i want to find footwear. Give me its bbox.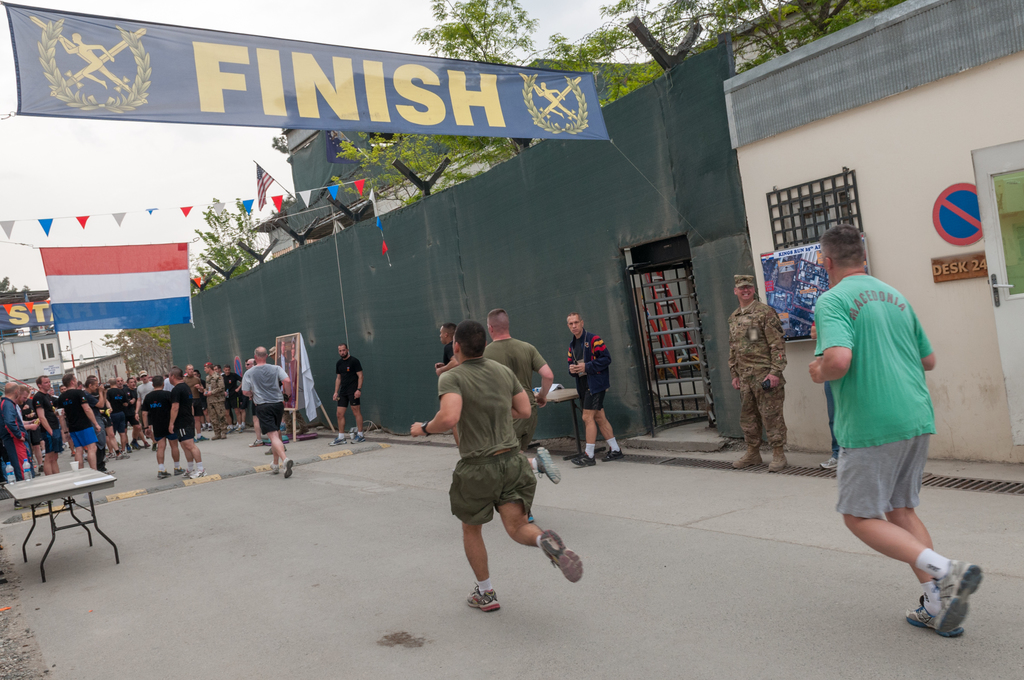
box=[904, 600, 967, 639].
